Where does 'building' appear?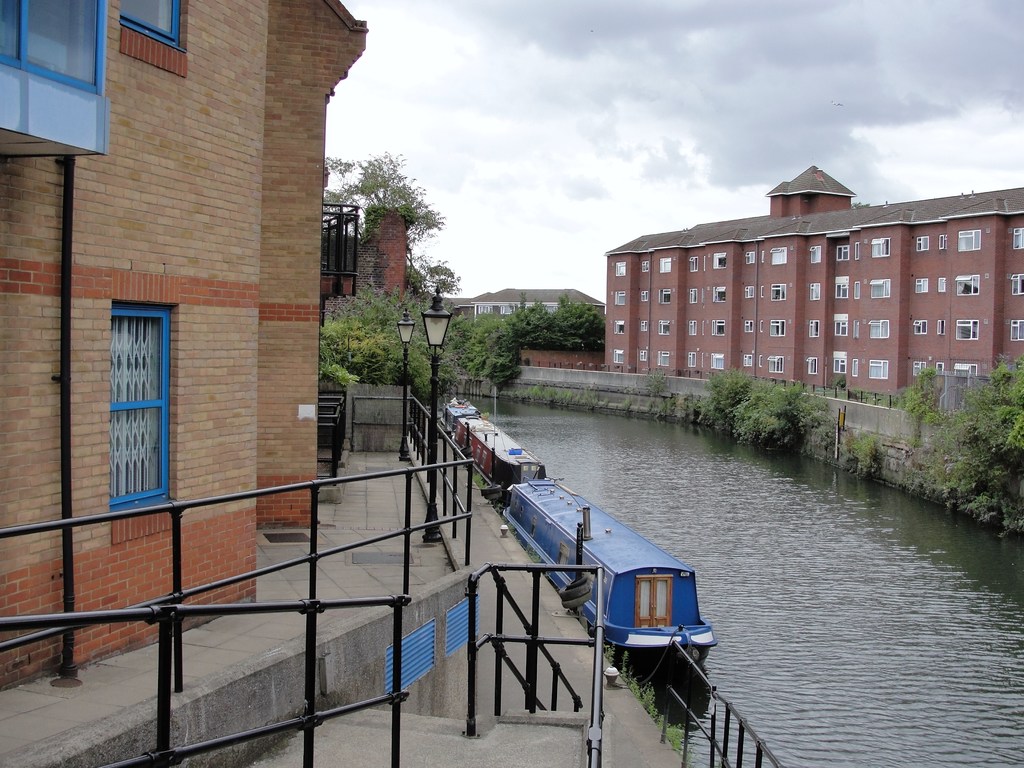
Appears at region(604, 102, 1023, 398).
